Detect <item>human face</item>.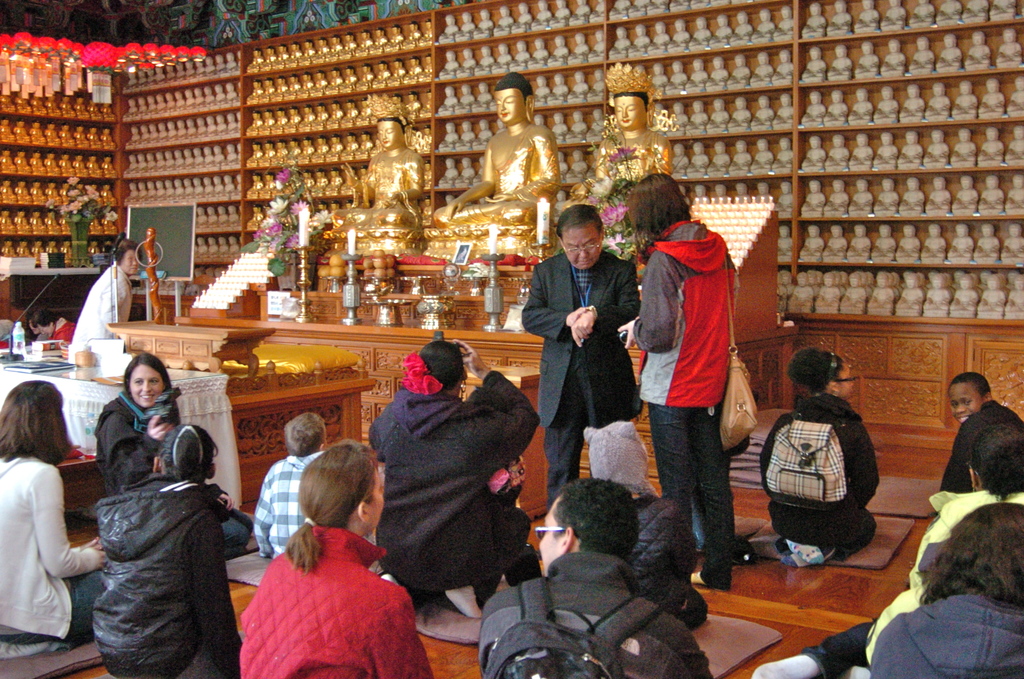
Detected at 563, 225, 602, 270.
